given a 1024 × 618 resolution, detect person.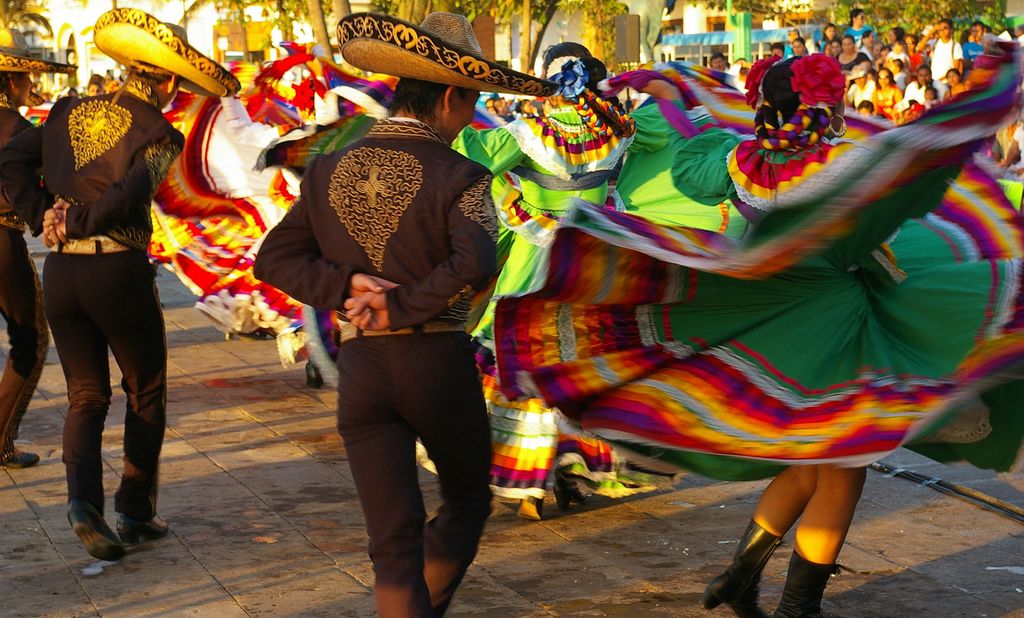
{"left": 0, "top": 20, "right": 67, "bottom": 460}.
